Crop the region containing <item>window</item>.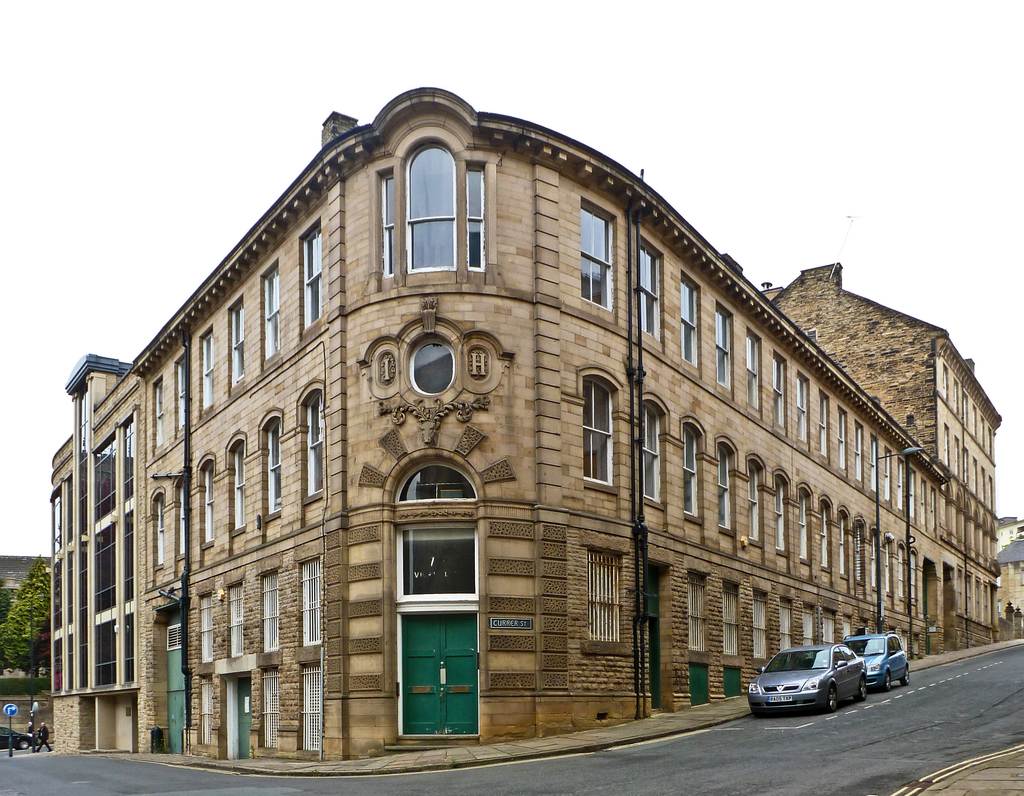
Crop region: (199, 454, 217, 549).
